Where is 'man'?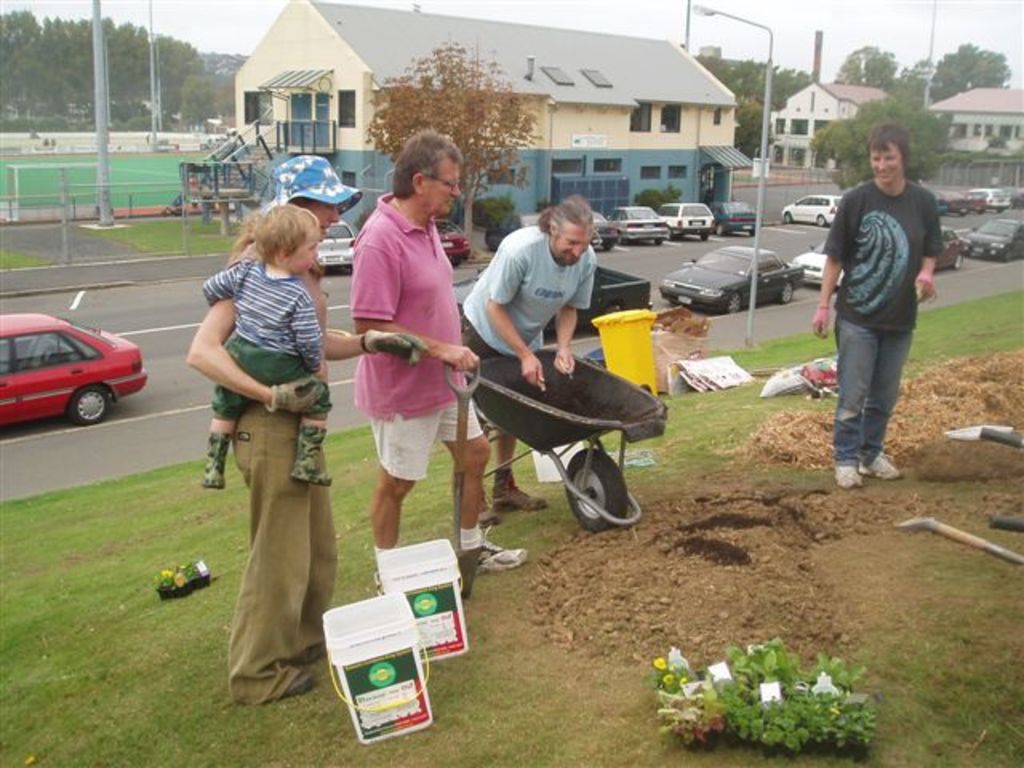
341,123,531,602.
